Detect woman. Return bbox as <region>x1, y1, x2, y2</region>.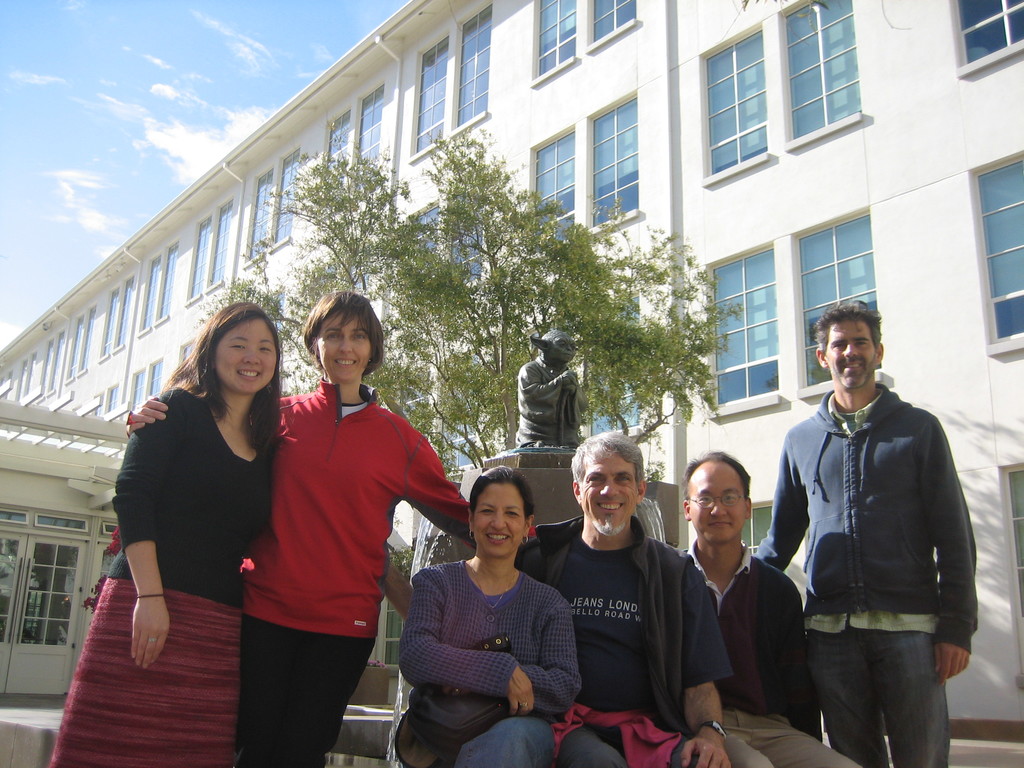
<region>397, 464, 583, 767</region>.
